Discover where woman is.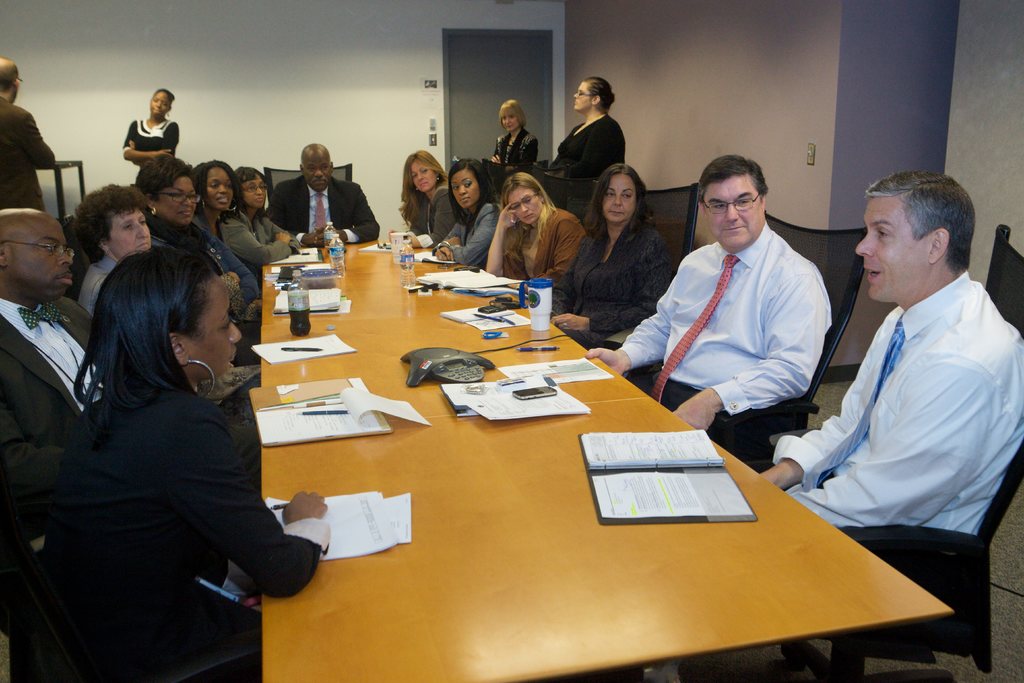
Discovered at crop(193, 156, 246, 258).
